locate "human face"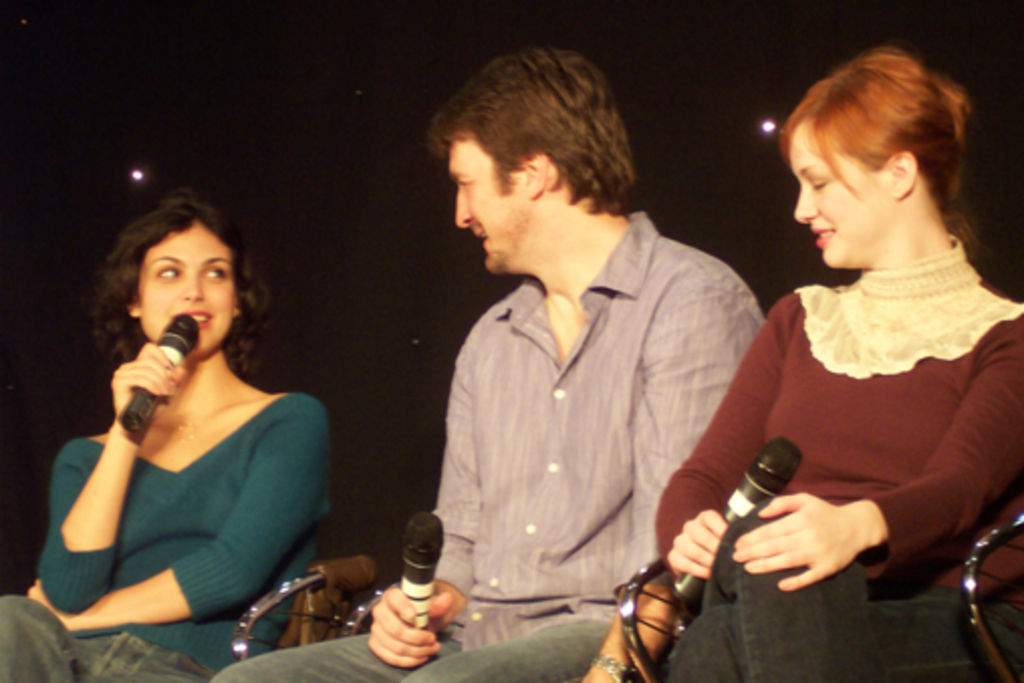
<box>784,121,897,266</box>
